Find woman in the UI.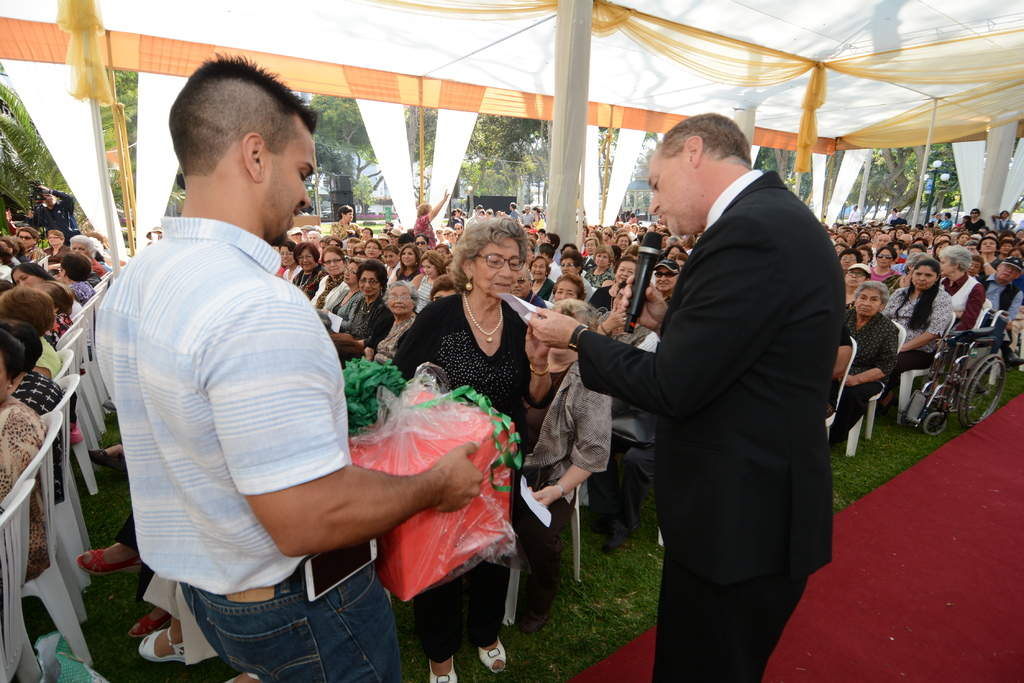
UI element at <region>294, 240, 316, 296</region>.
